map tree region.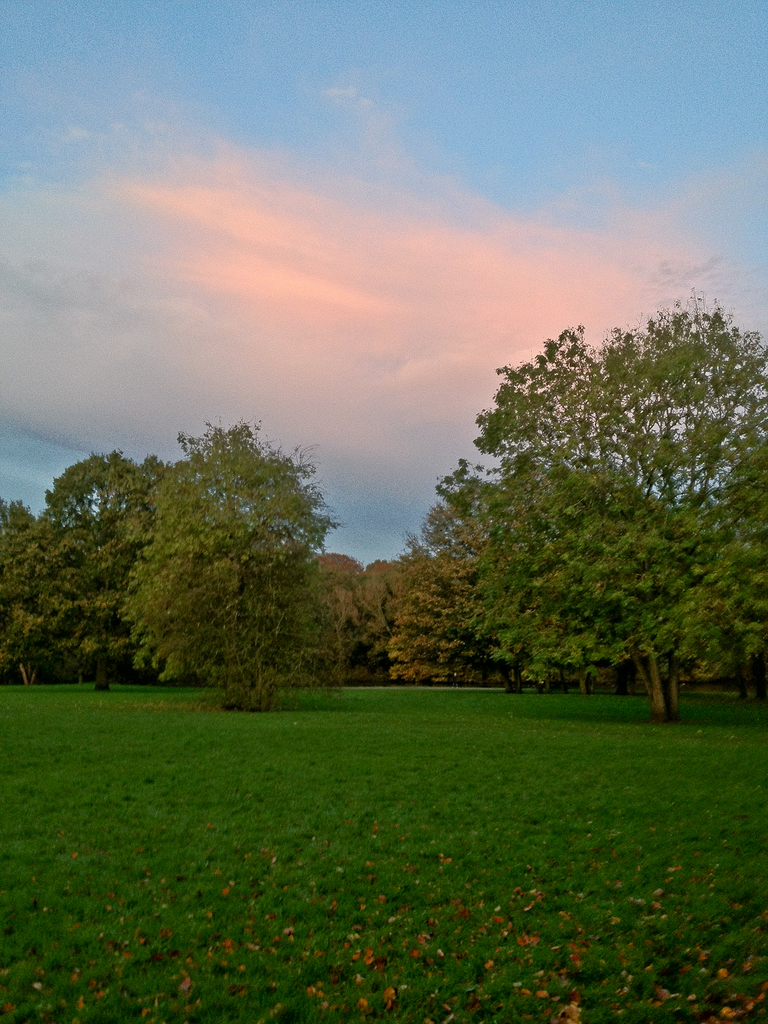
Mapped to [left=396, top=276, right=753, bottom=717].
